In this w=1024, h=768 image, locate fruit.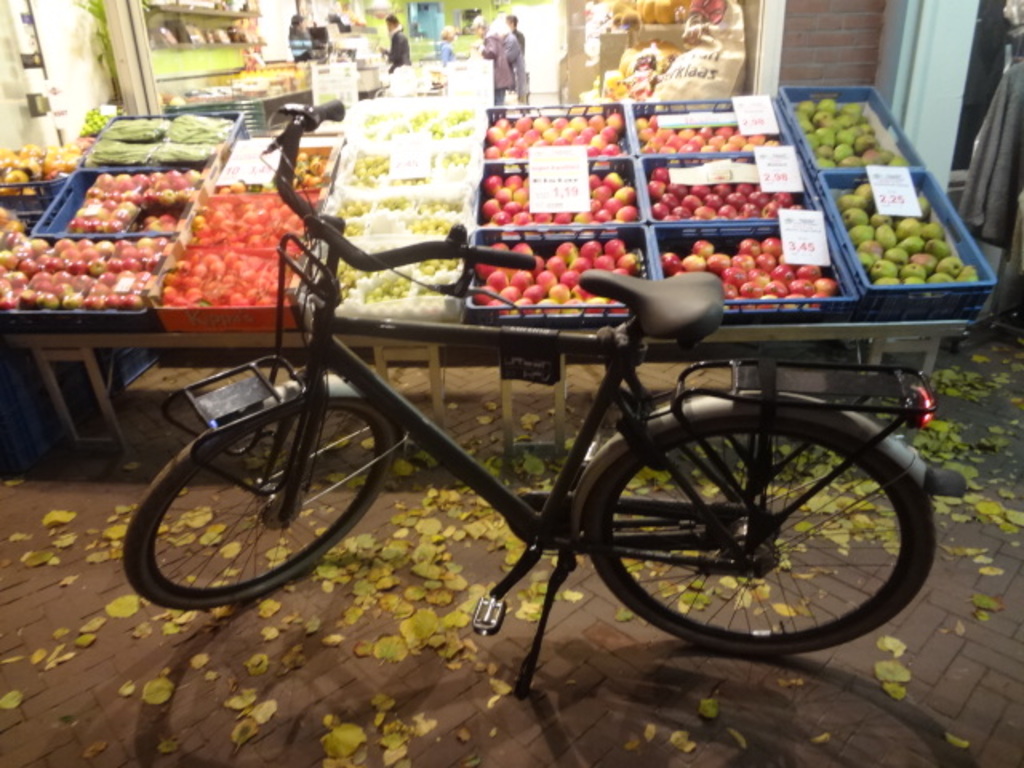
Bounding box: select_region(938, 258, 968, 280).
